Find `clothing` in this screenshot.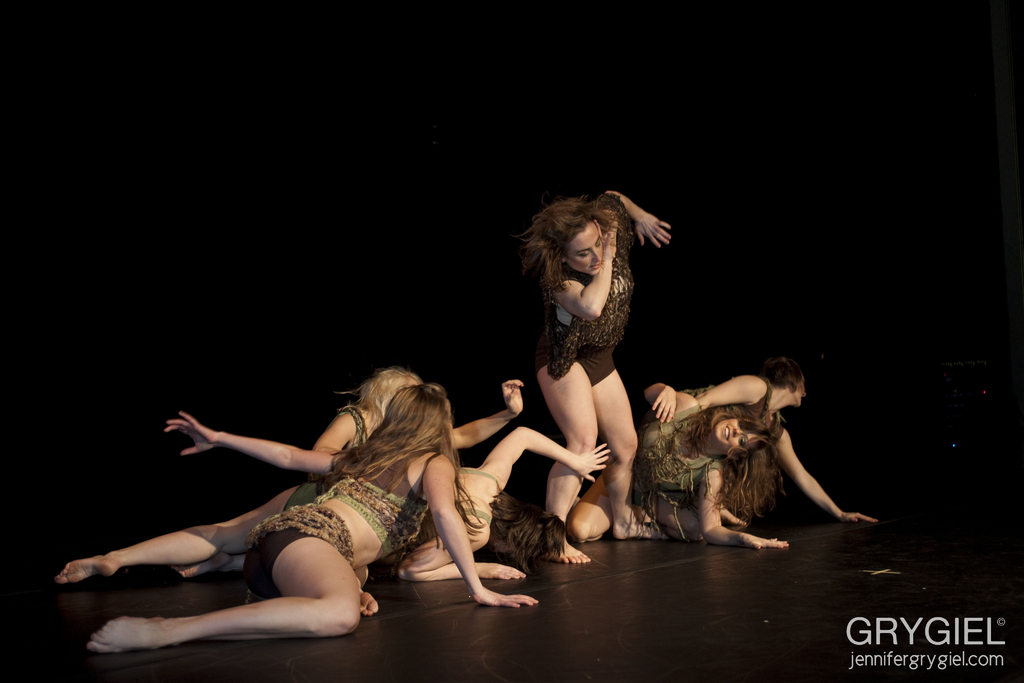
The bounding box for `clothing` is locate(542, 189, 636, 383).
